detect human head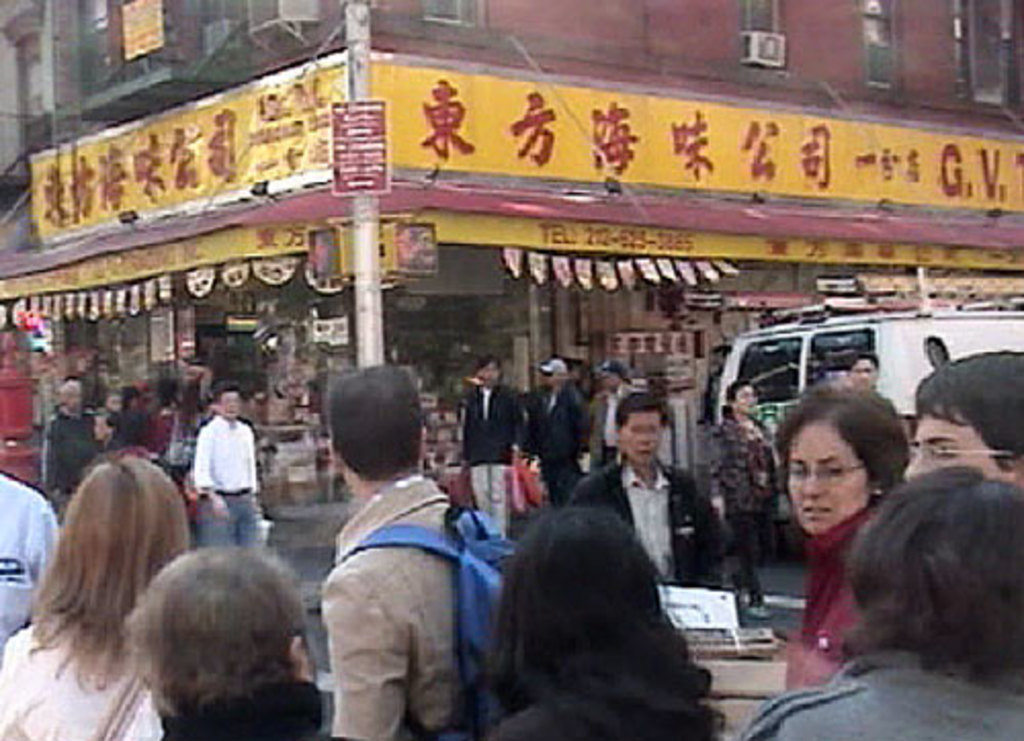
bbox=[504, 504, 672, 694]
